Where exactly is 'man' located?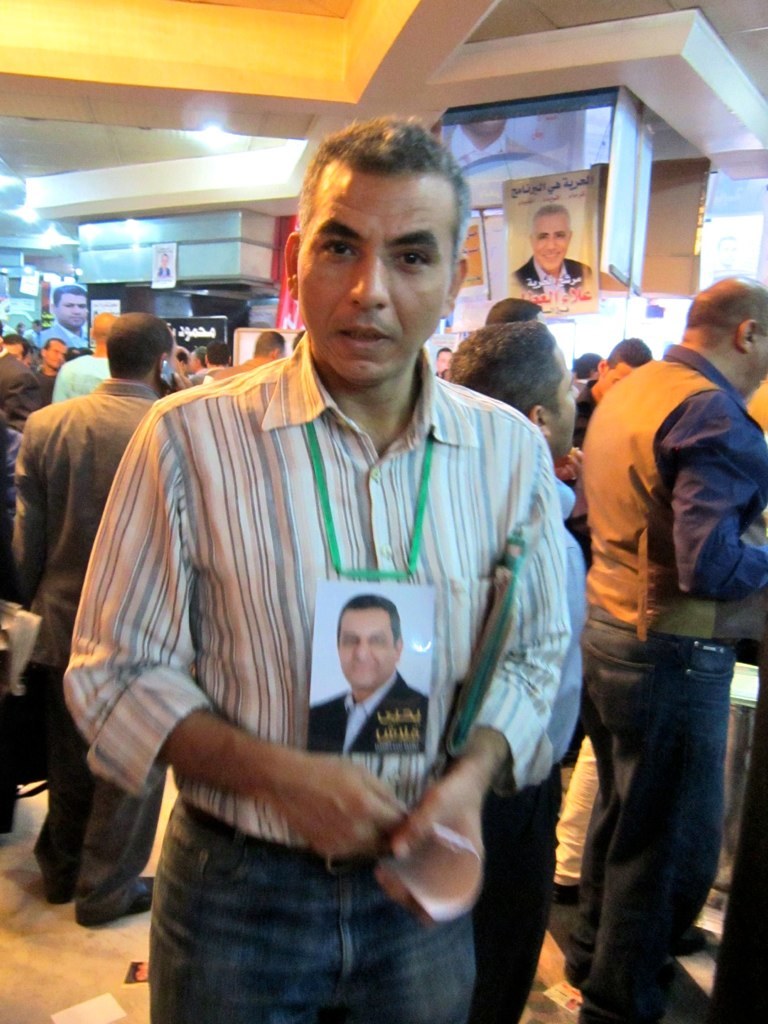
Its bounding box is [x1=573, y1=339, x2=649, y2=440].
